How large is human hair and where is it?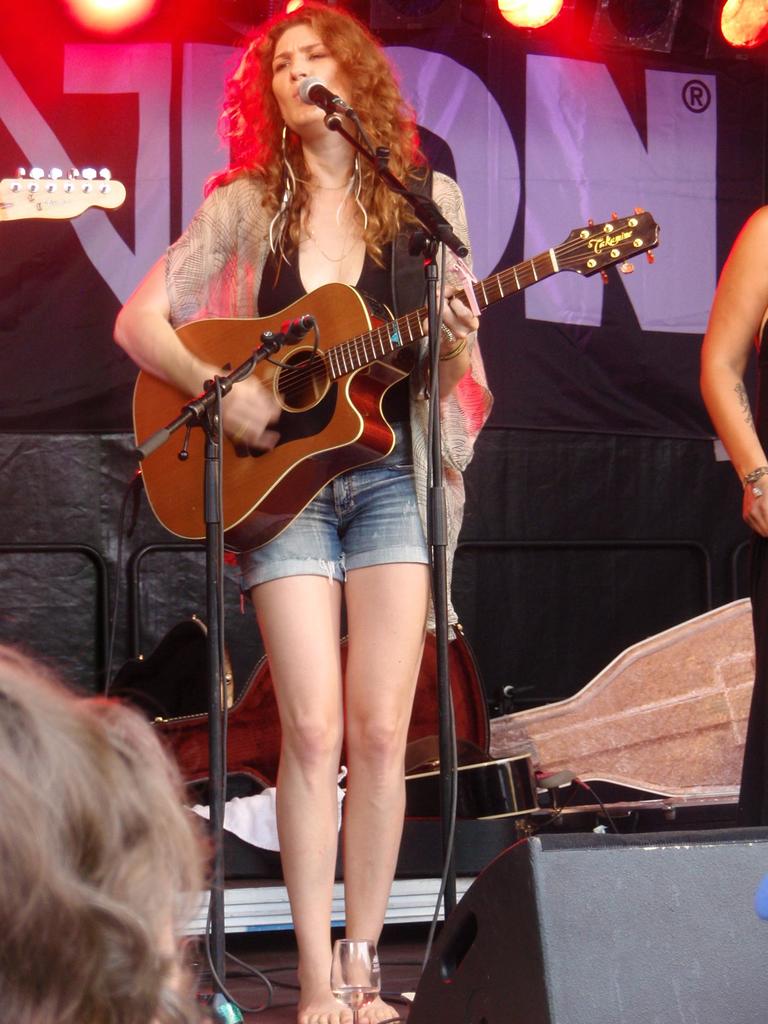
Bounding box: left=0, top=646, right=202, bottom=1023.
